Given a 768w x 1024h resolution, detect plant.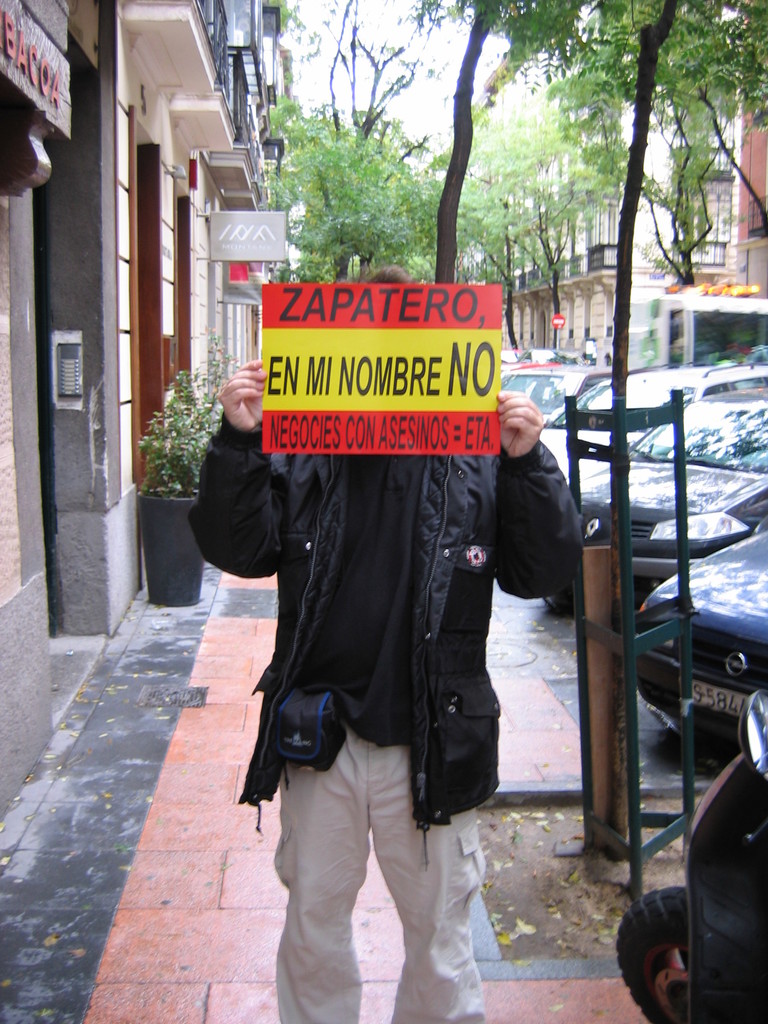
(x1=135, y1=362, x2=213, y2=490).
